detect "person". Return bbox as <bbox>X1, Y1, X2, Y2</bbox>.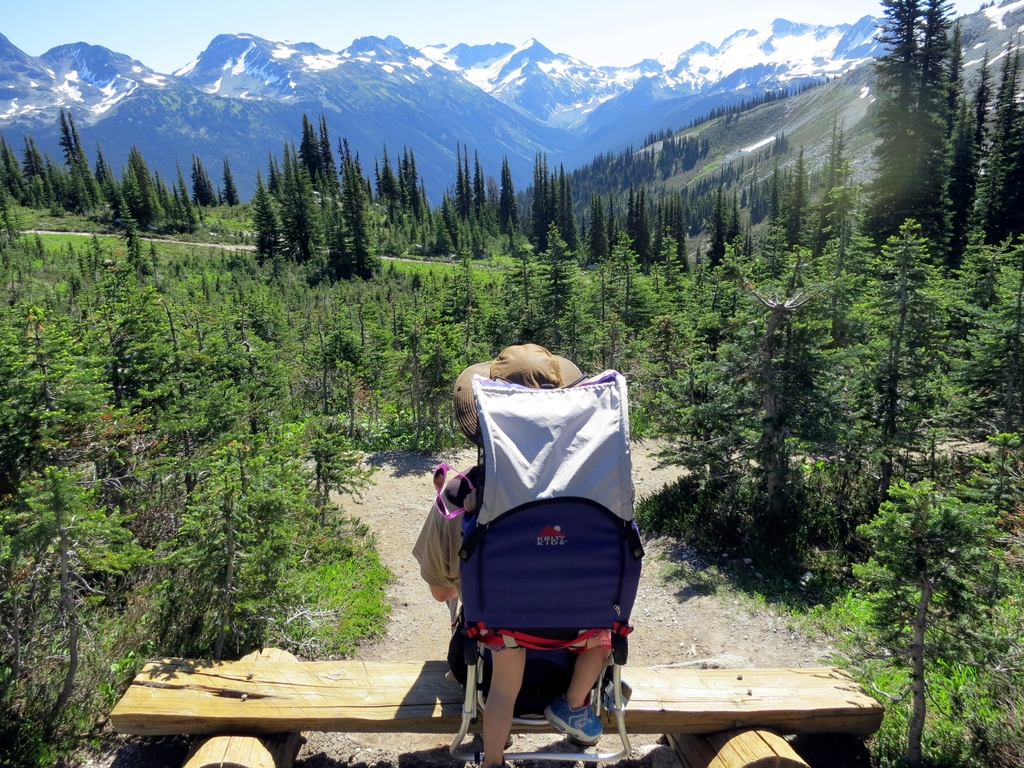
<bbox>419, 342, 608, 767</bbox>.
